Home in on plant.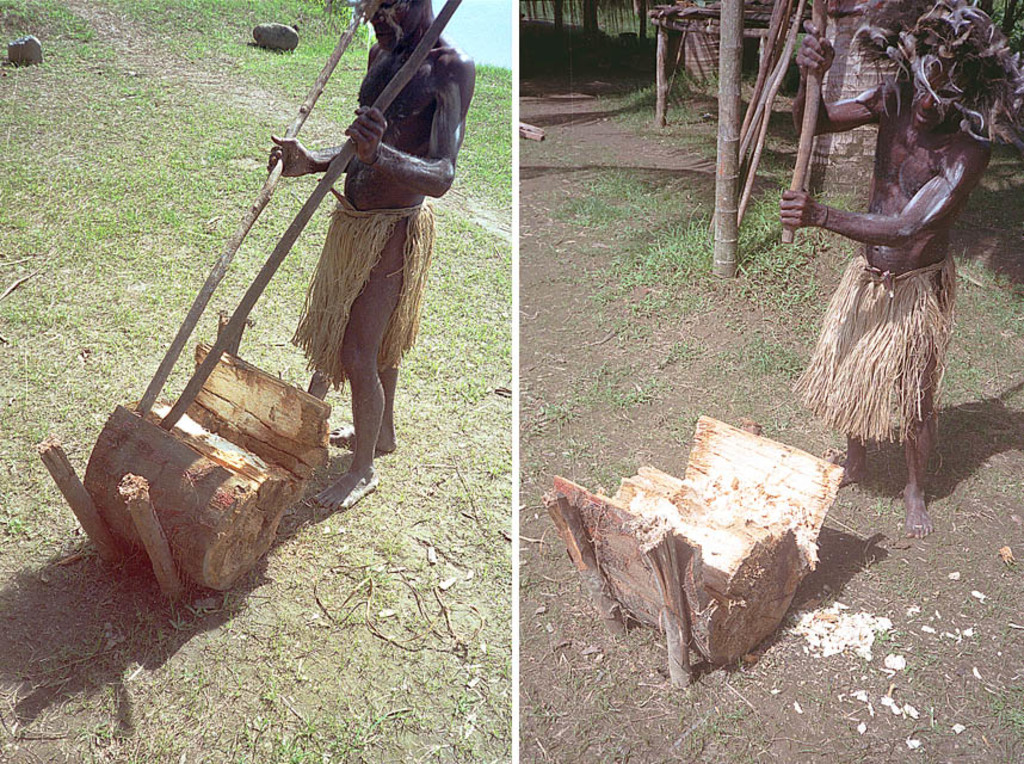
Homed in at <region>549, 387, 580, 430</region>.
